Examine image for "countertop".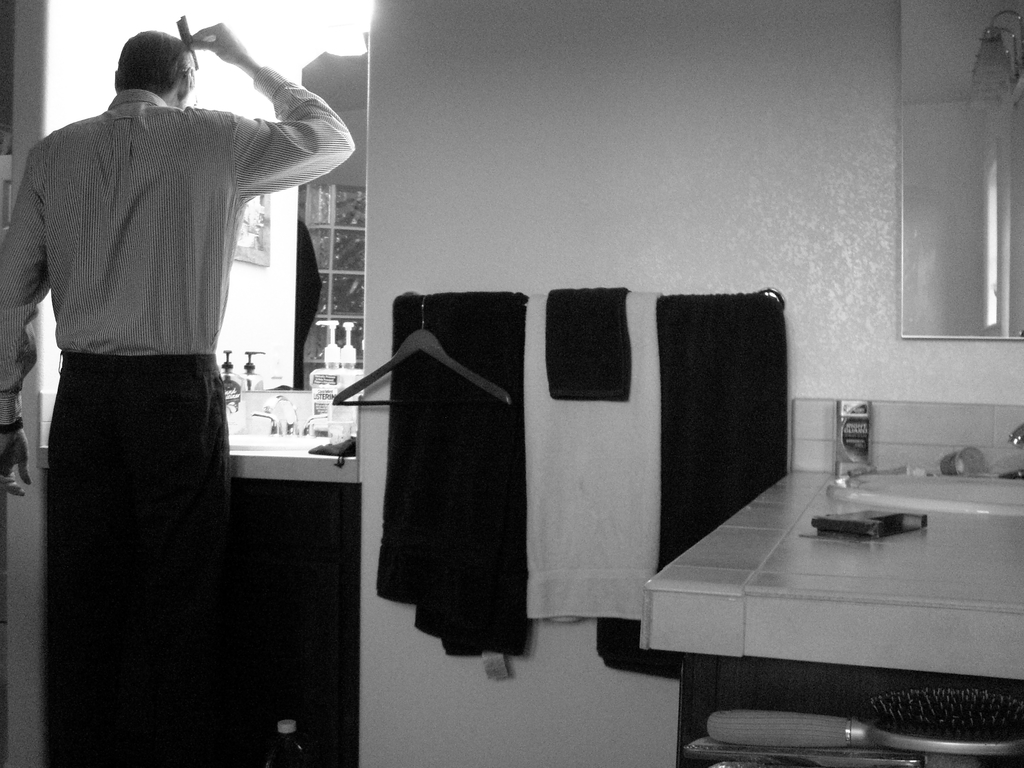
Examination result: x1=637 y1=470 x2=1023 y2=683.
